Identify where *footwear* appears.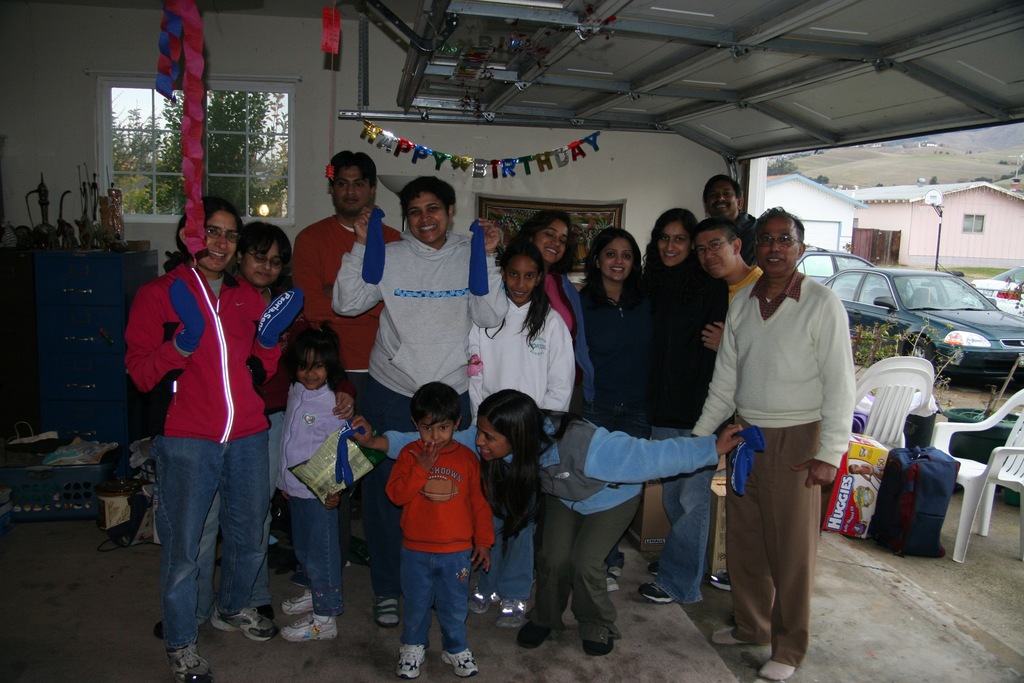
Appears at pyautogui.locateOnScreen(438, 649, 479, 677).
